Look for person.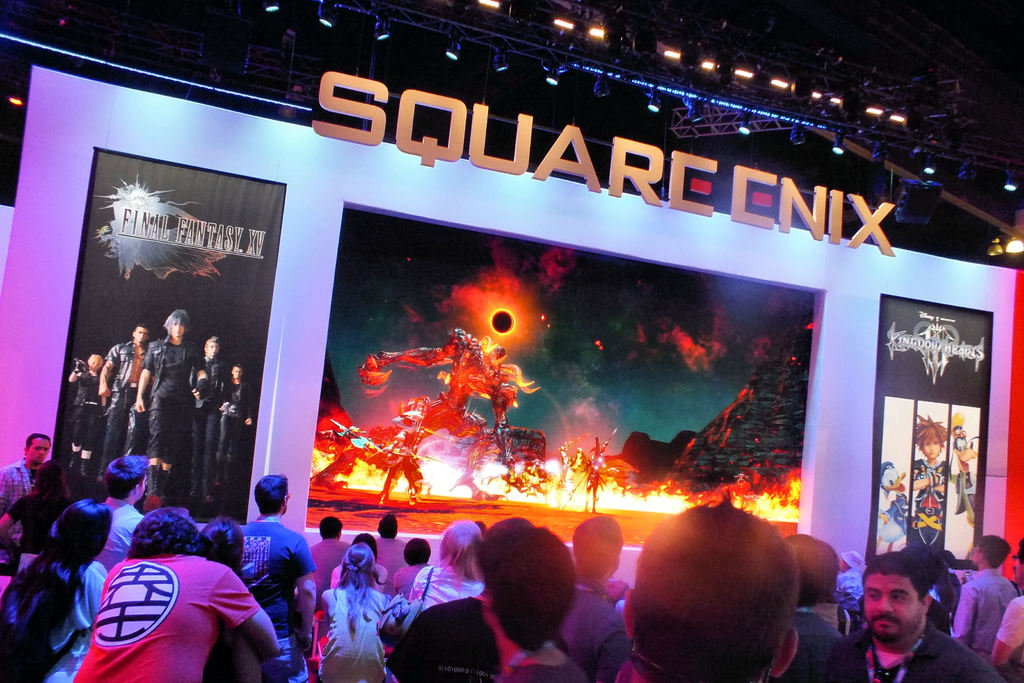
Found: (67,308,252,504).
